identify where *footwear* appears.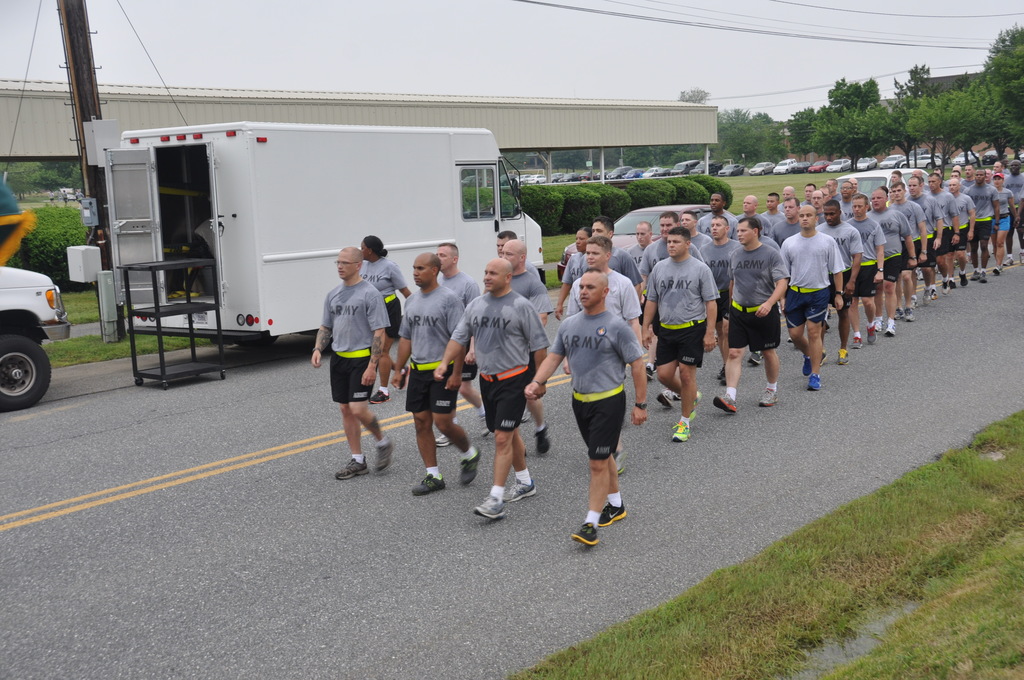
Appears at {"left": 922, "top": 287, "right": 927, "bottom": 303}.
